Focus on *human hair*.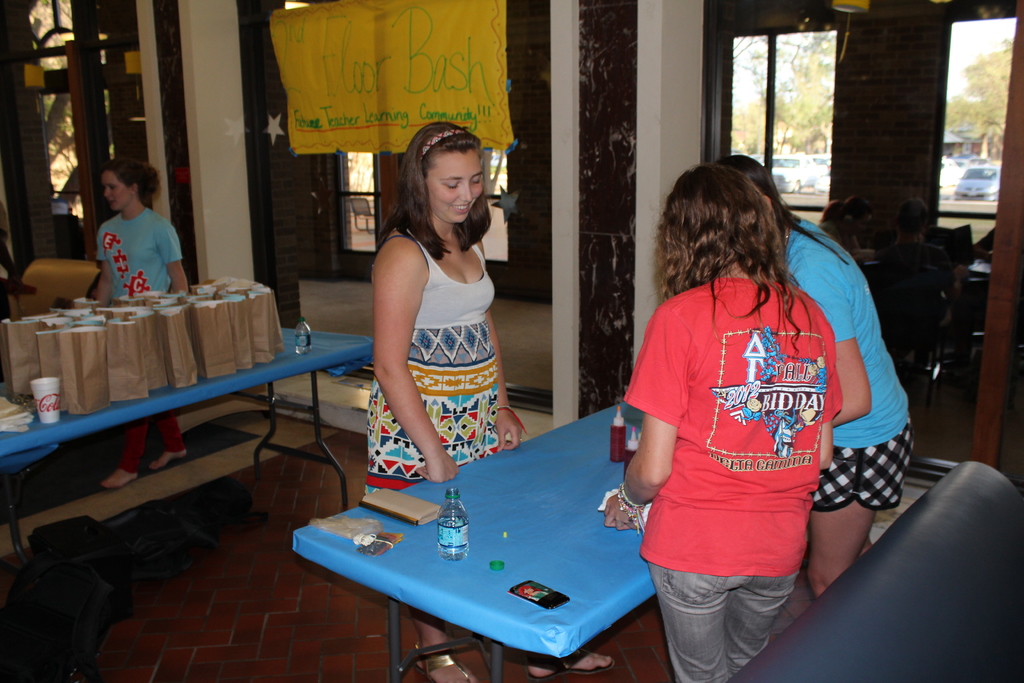
Focused at region(723, 154, 852, 267).
